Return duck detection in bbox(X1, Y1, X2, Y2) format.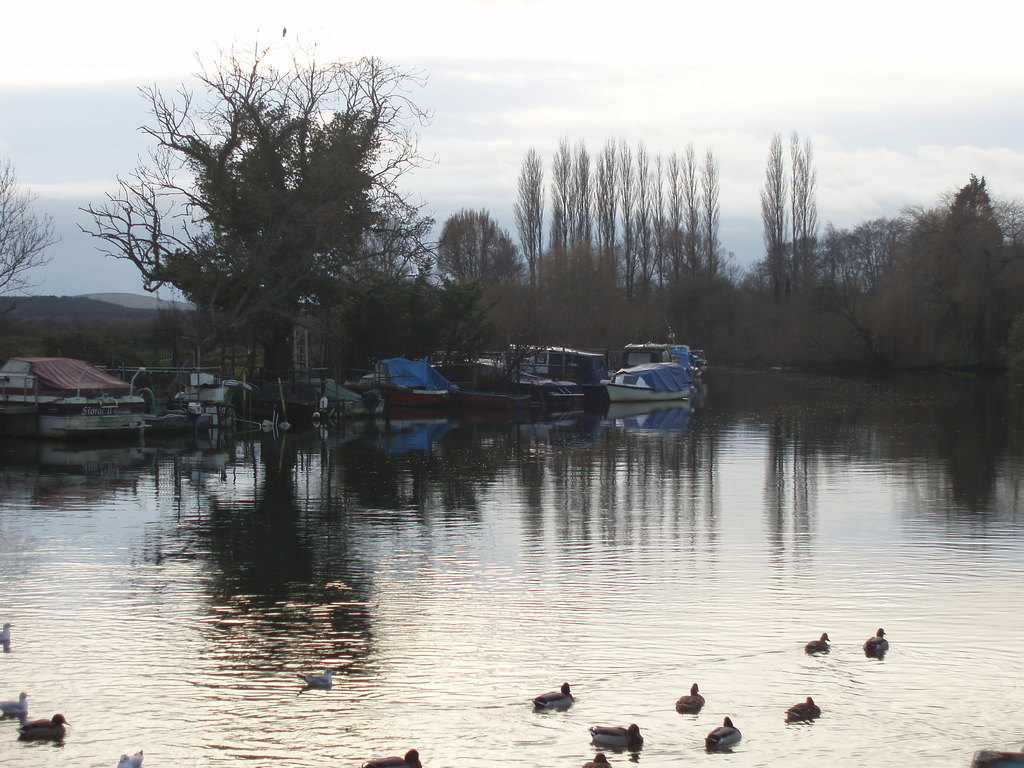
bbox(114, 750, 144, 767).
